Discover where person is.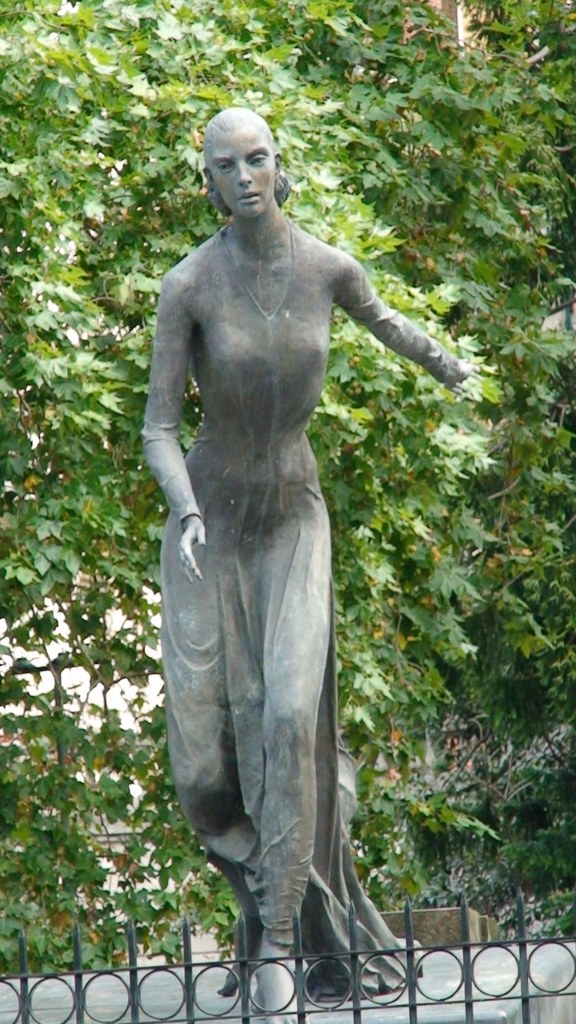
Discovered at left=138, top=109, right=467, bottom=1023.
